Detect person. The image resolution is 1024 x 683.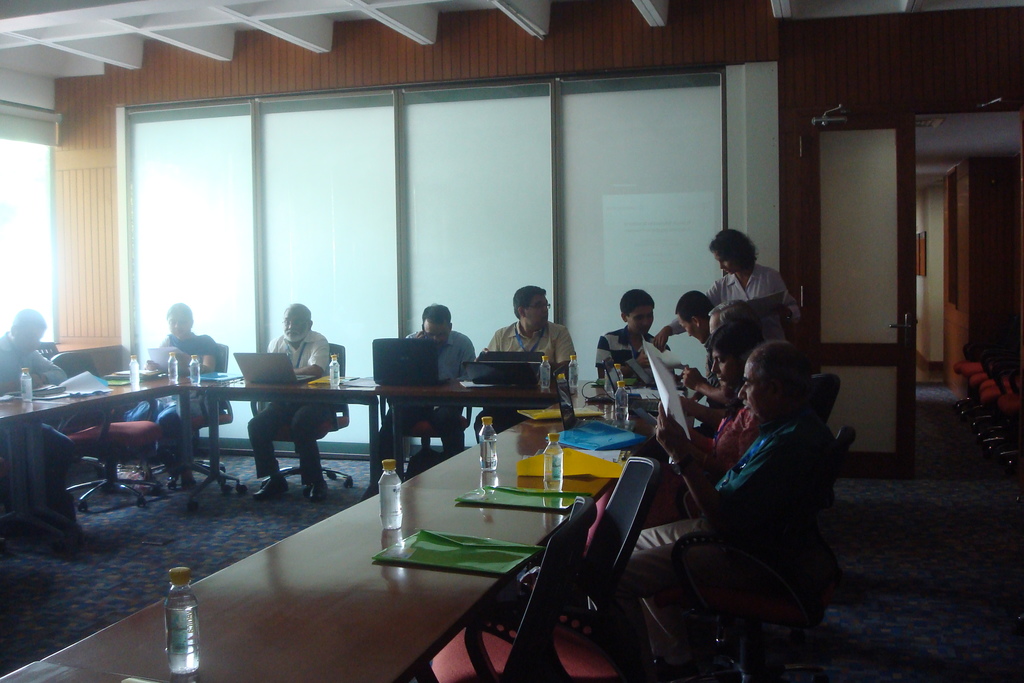
652,226,806,347.
